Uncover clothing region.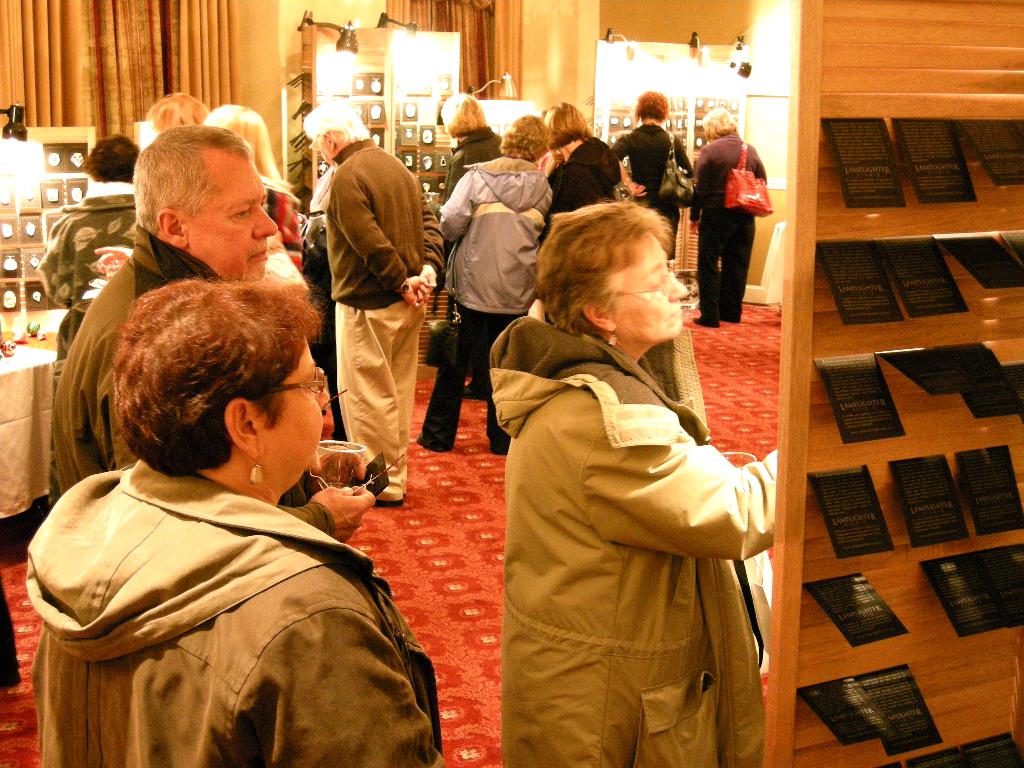
Uncovered: pyautogui.locateOnScreen(556, 129, 611, 219).
